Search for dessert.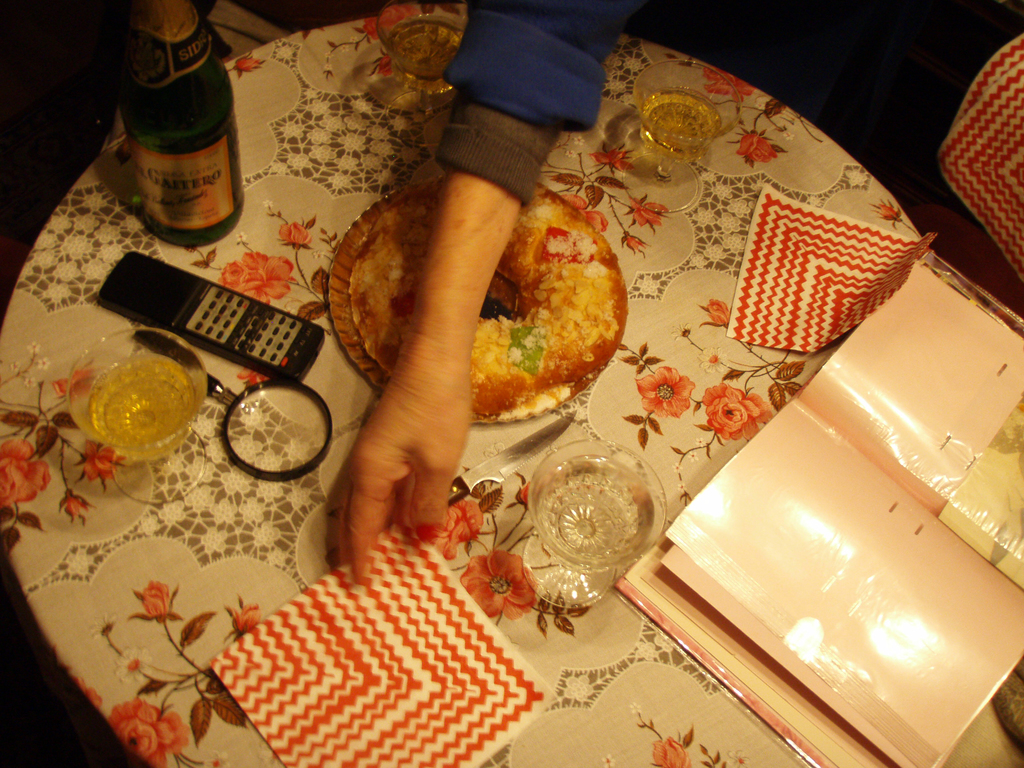
Found at locate(351, 177, 633, 424).
